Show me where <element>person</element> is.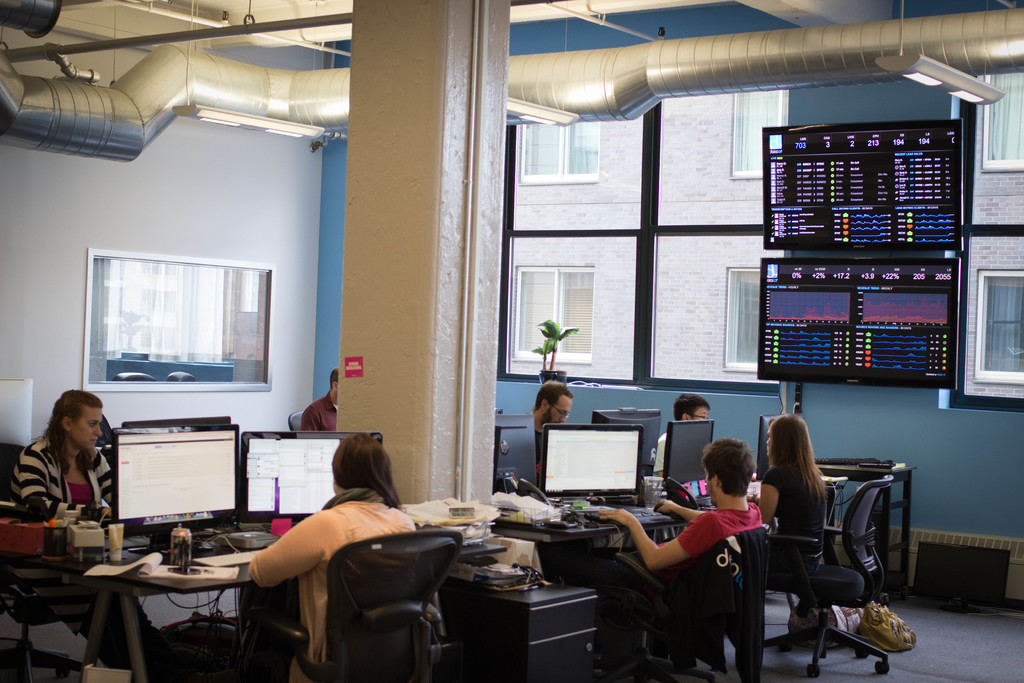
<element>person</element> is at <box>753,409,838,661</box>.
